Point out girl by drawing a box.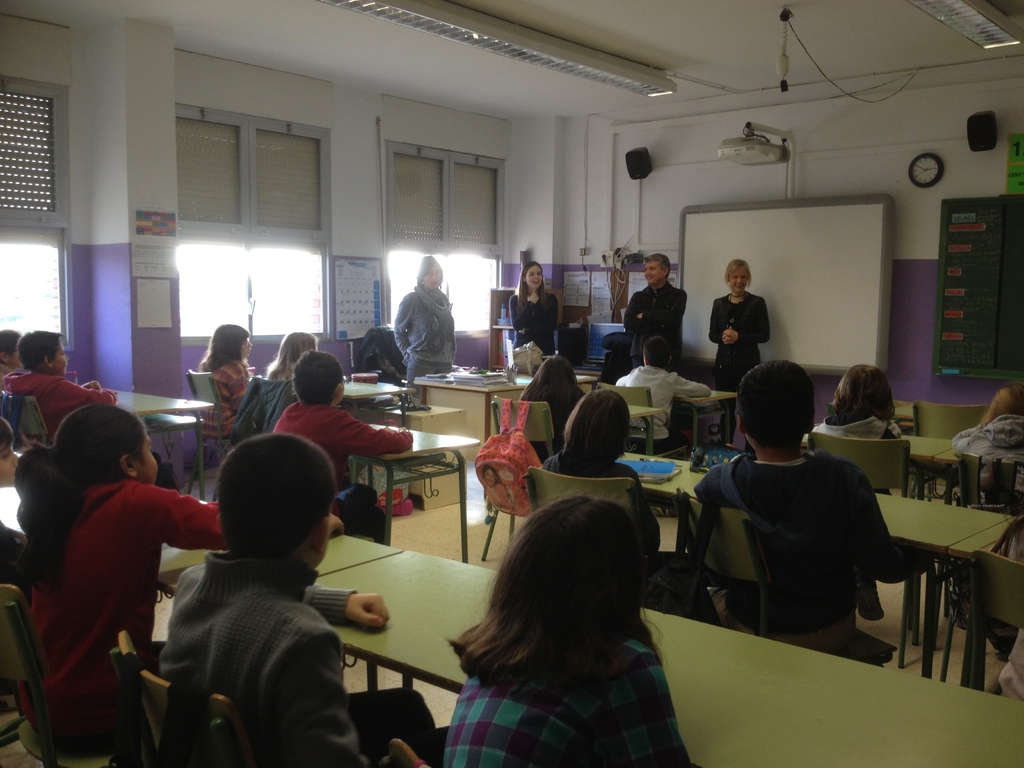
[947, 386, 1023, 509].
